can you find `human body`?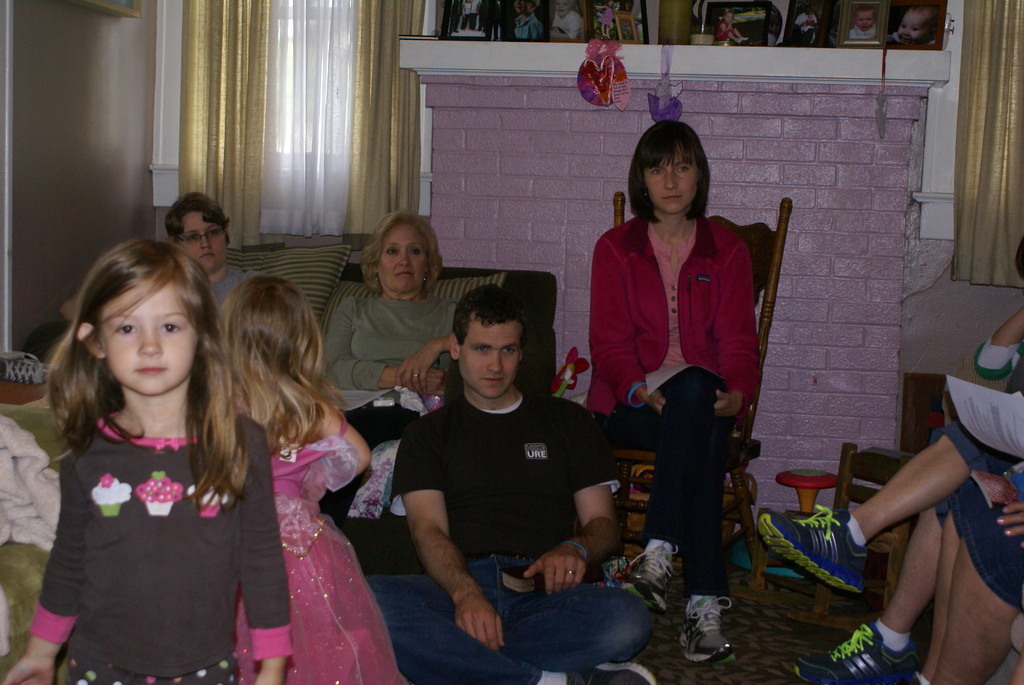
Yes, bounding box: (369, 286, 650, 684).
